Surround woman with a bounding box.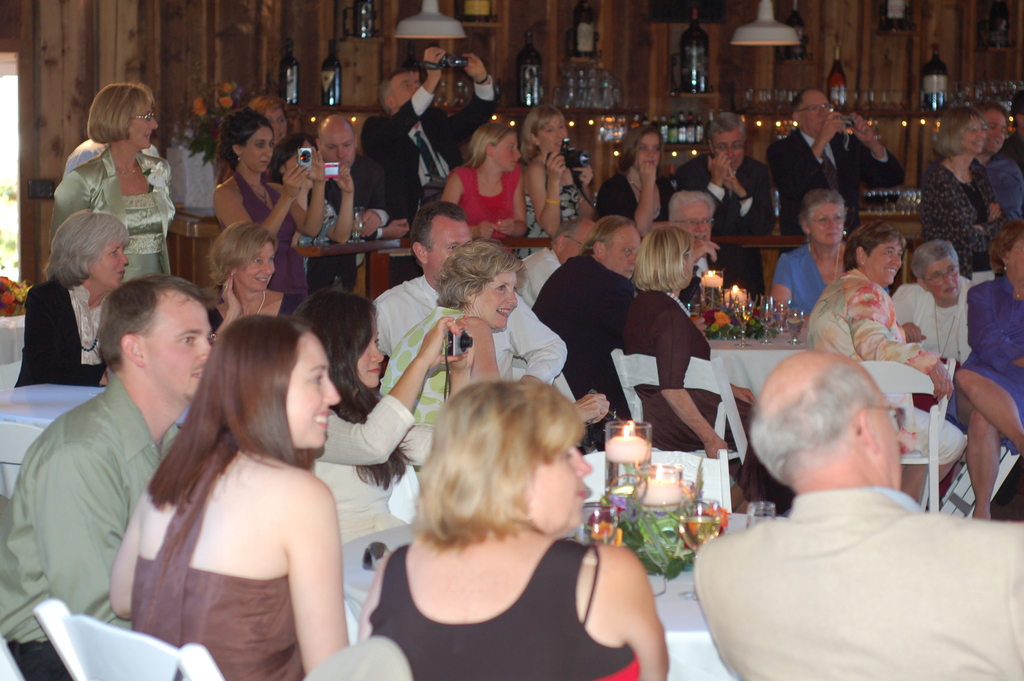
774, 194, 847, 319.
